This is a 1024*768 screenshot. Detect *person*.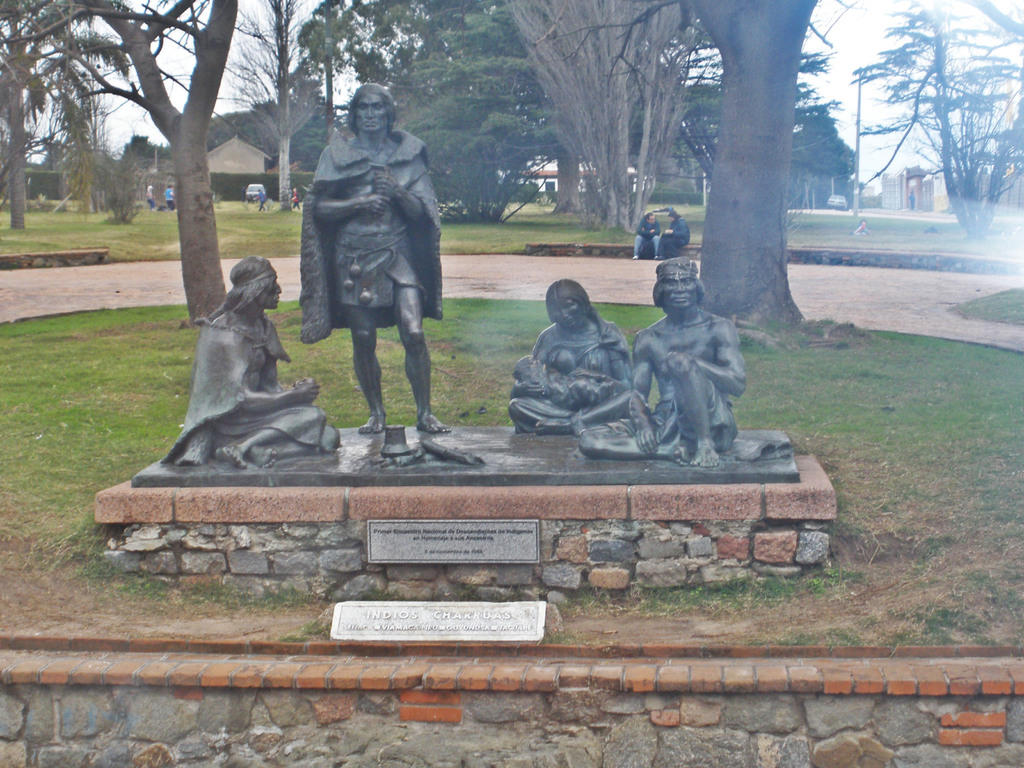
crop(509, 275, 639, 433).
